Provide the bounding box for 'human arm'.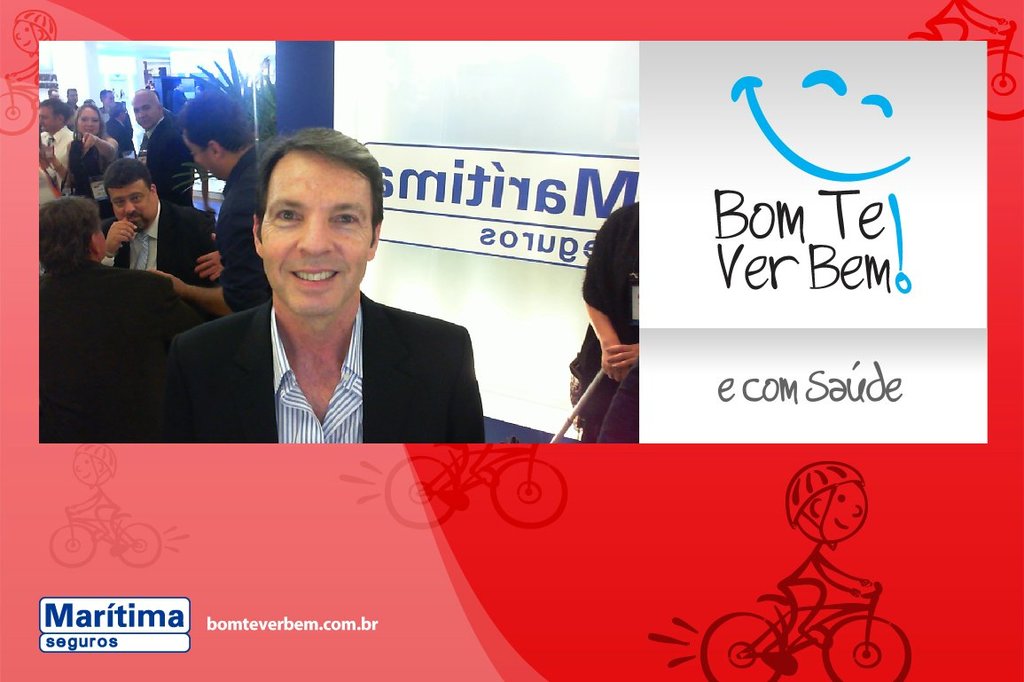
x1=581, y1=262, x2=638, y2=392.
